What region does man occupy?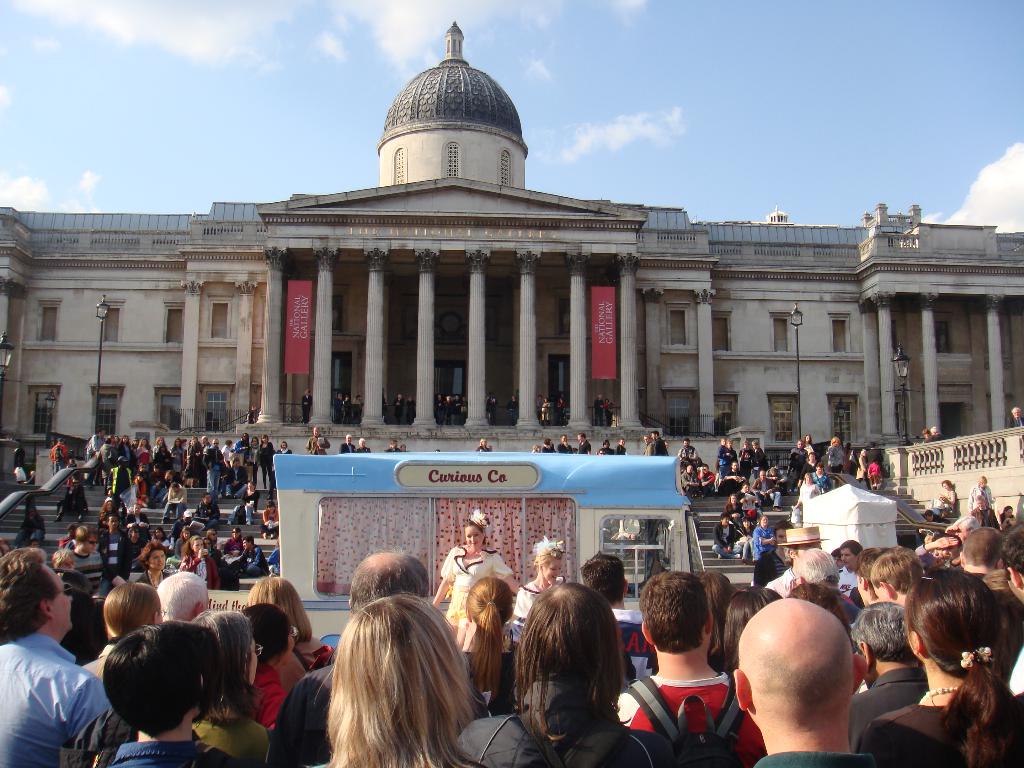
[x1=736, y1=442, x2=754, y2=470].
